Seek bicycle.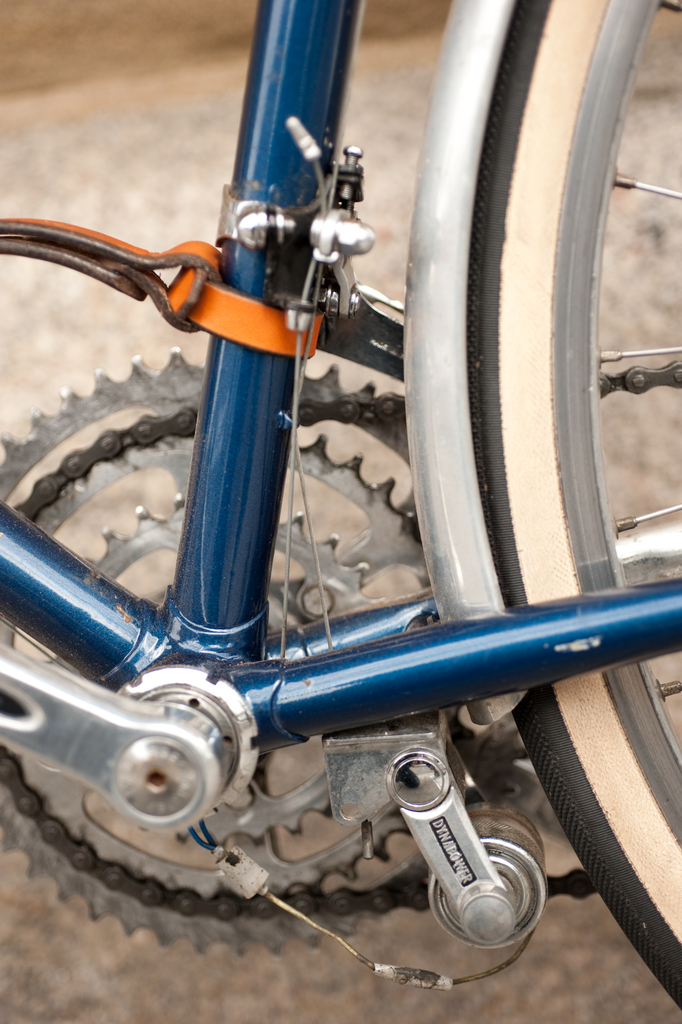
Rect(0, 3, 681, 1023).
